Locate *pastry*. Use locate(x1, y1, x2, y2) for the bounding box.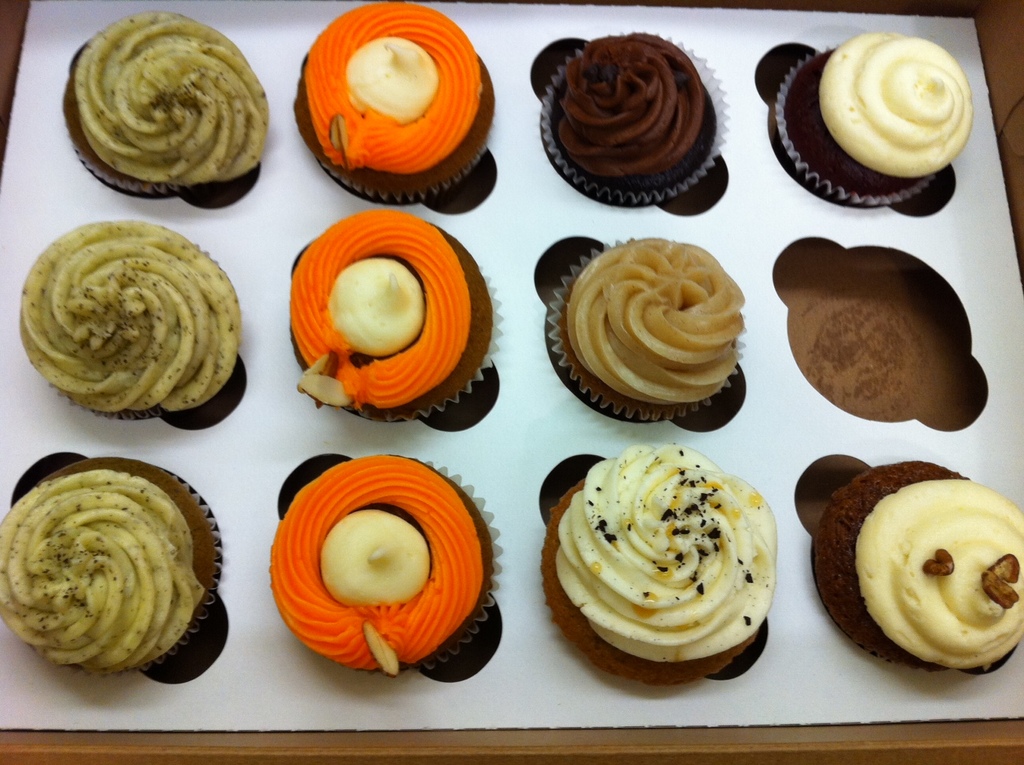
locate(296, 4, 501, 198).
